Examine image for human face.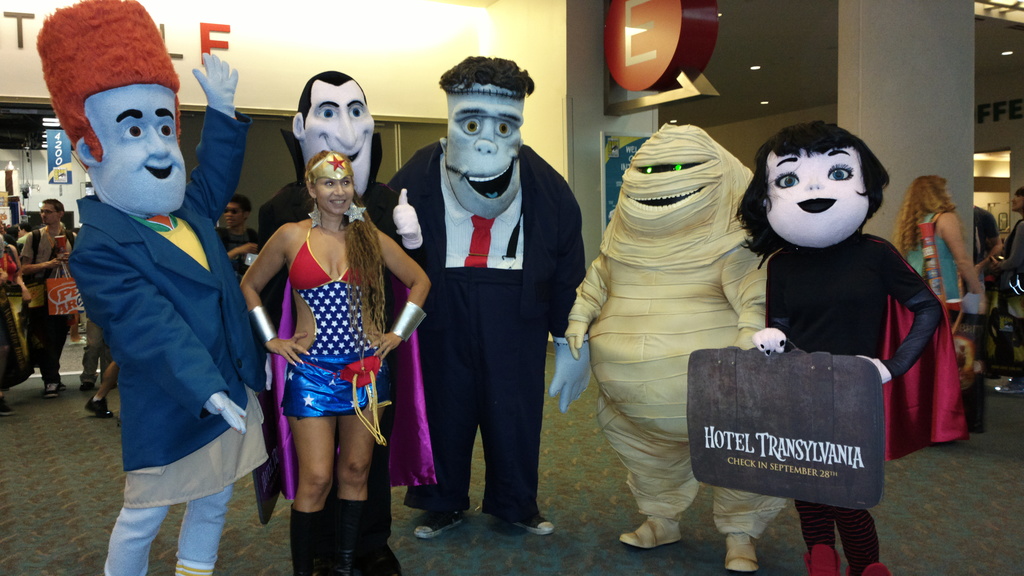
Examination result: bbox=(452, 92, 521, 217).
